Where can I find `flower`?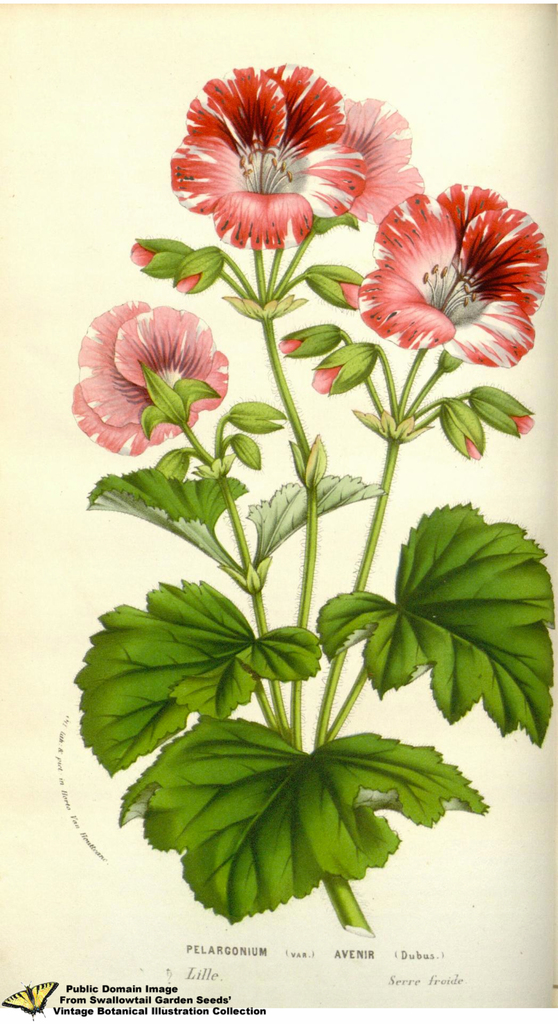
You can find it at 272, 316, 353, 362.
